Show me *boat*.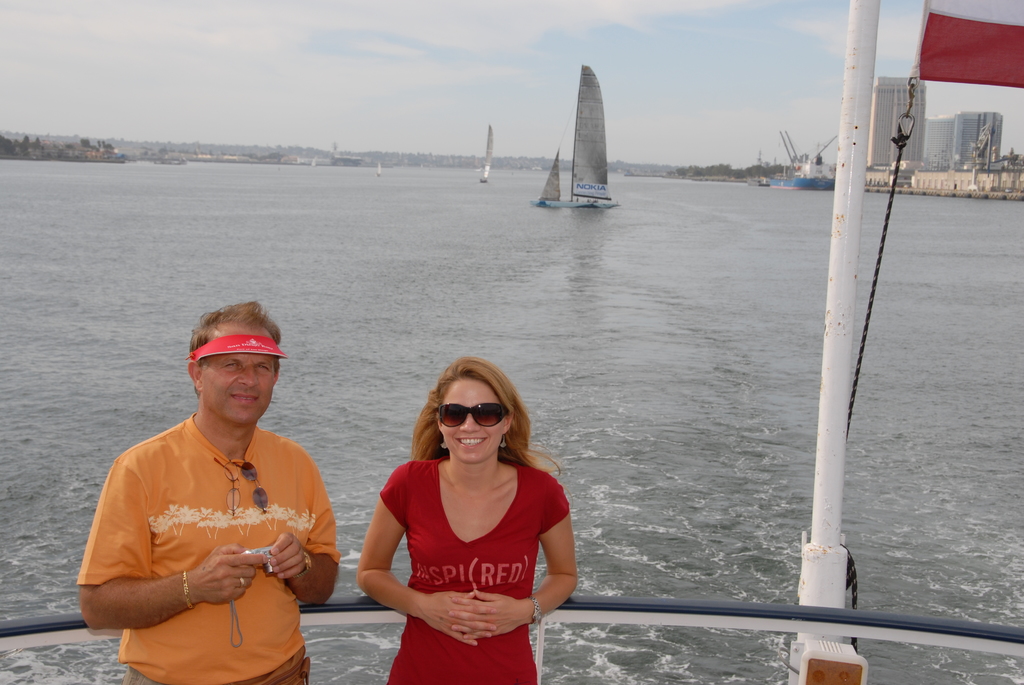
*boat* is here: BBox(771, 164, 834, 196).
